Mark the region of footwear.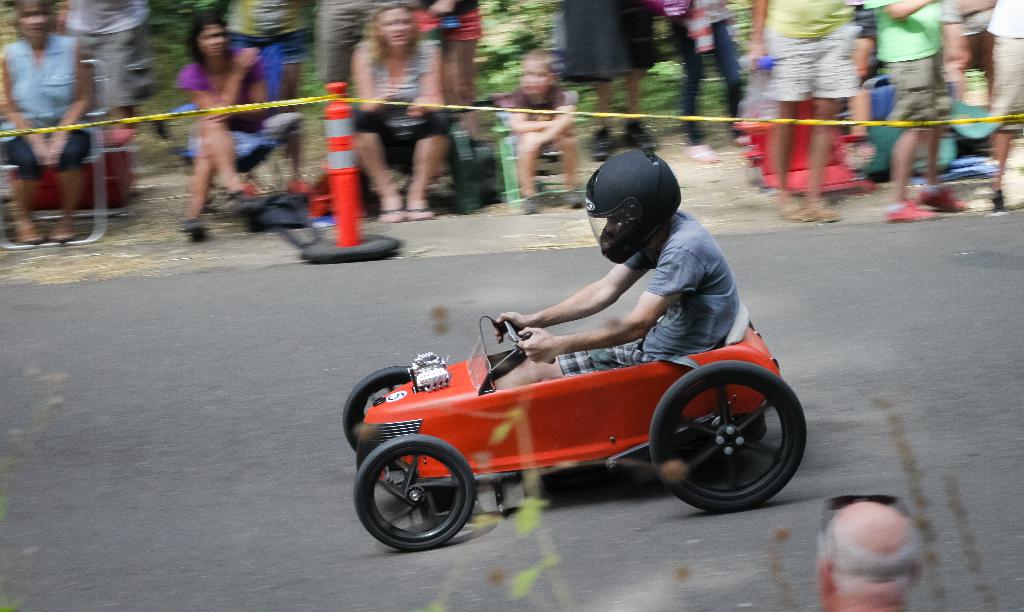
Region: rect(622, 120, 663, 159).
